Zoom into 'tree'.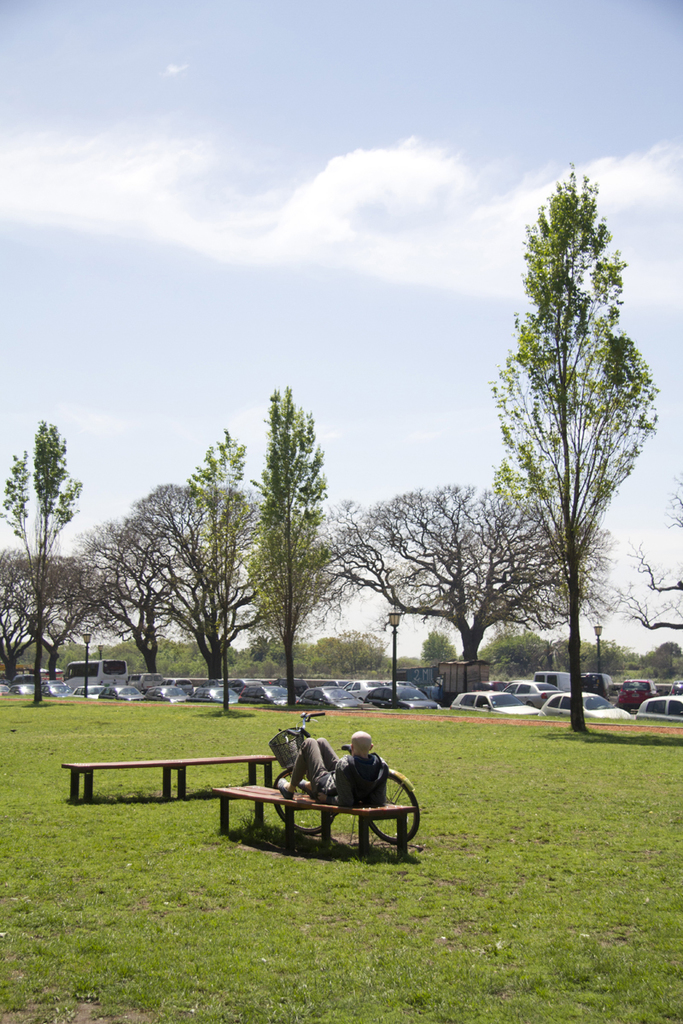
Zoom target: box(346, 482, 619, 669).
